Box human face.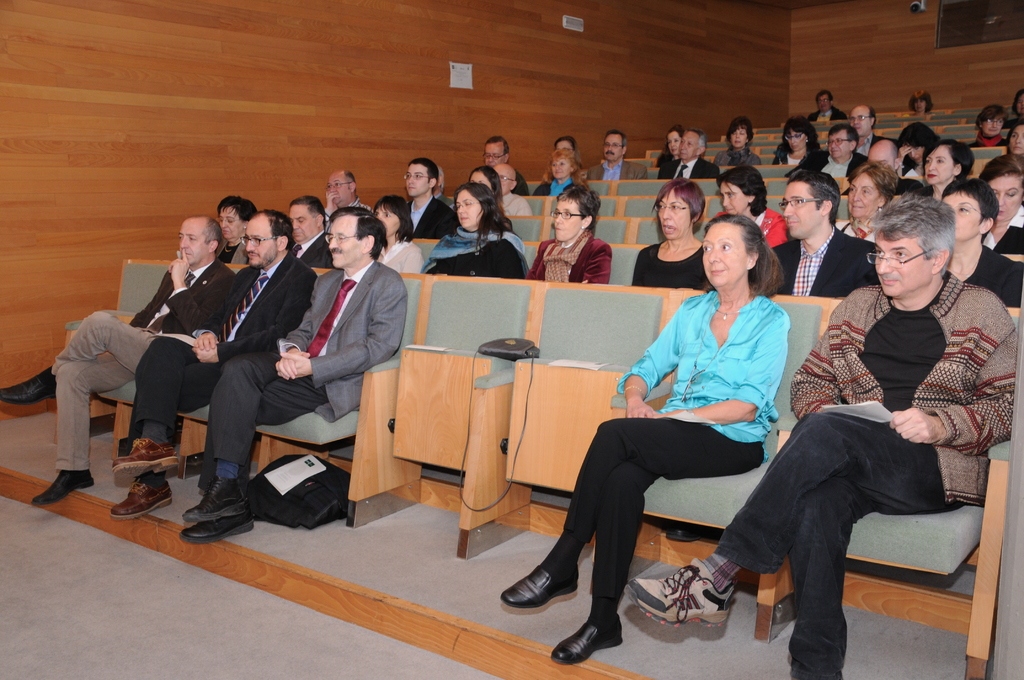
l=788, t=129, r=808, b=150.
